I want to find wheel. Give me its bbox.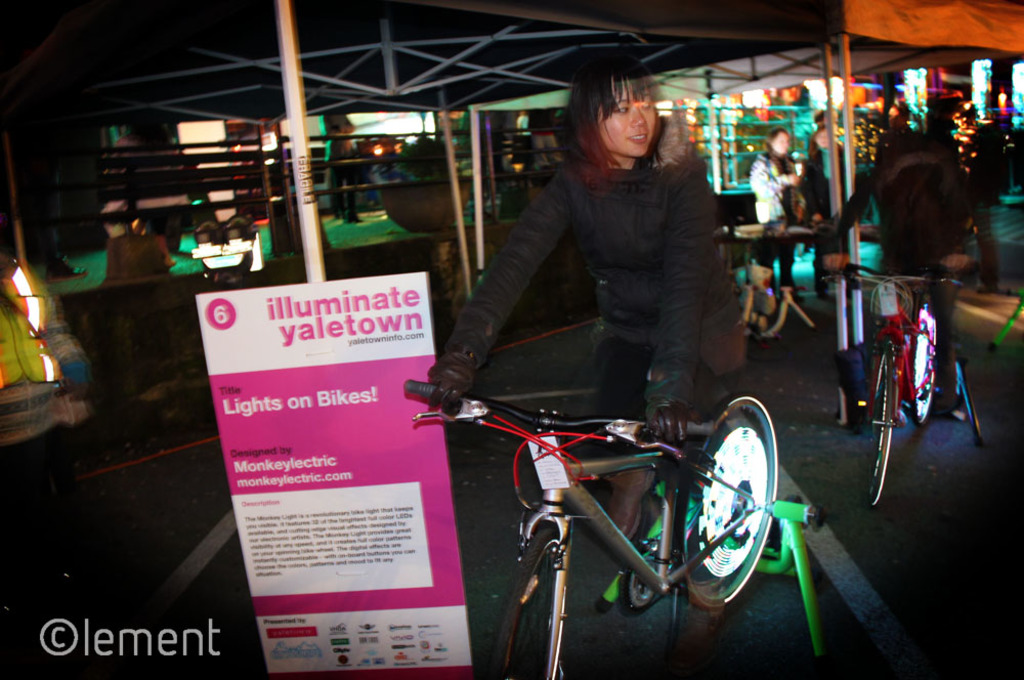
pyautogui.locateOnScreen(678, 399, 790, 598).
